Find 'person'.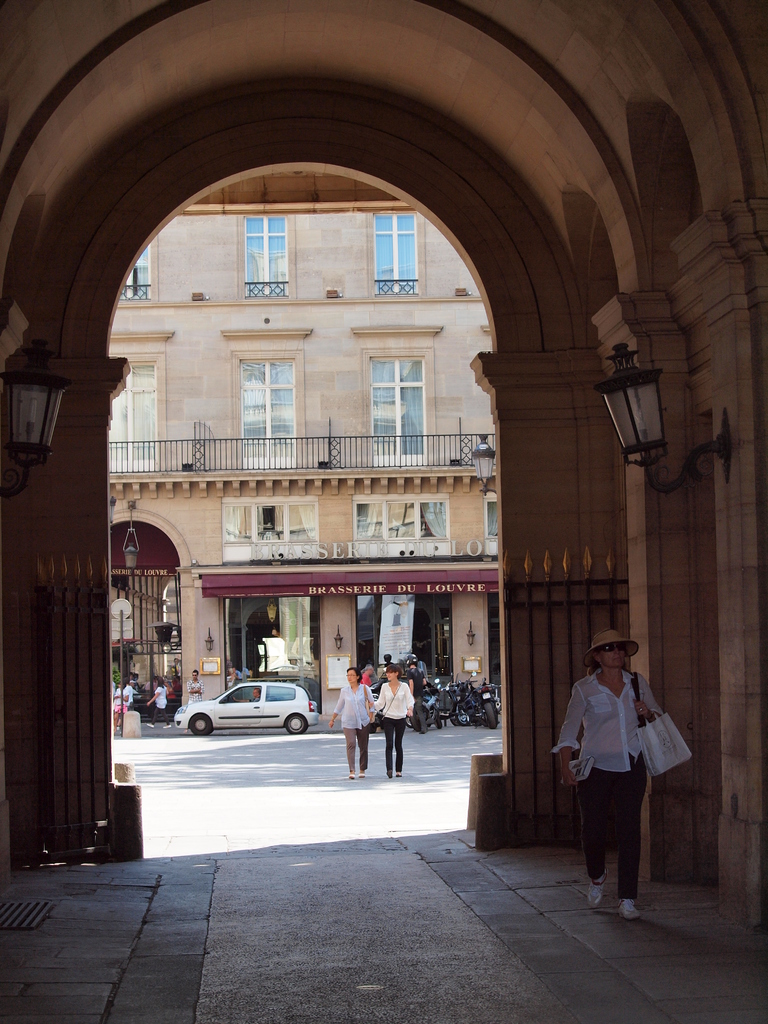
select_region(366, 664, 415, 783).
